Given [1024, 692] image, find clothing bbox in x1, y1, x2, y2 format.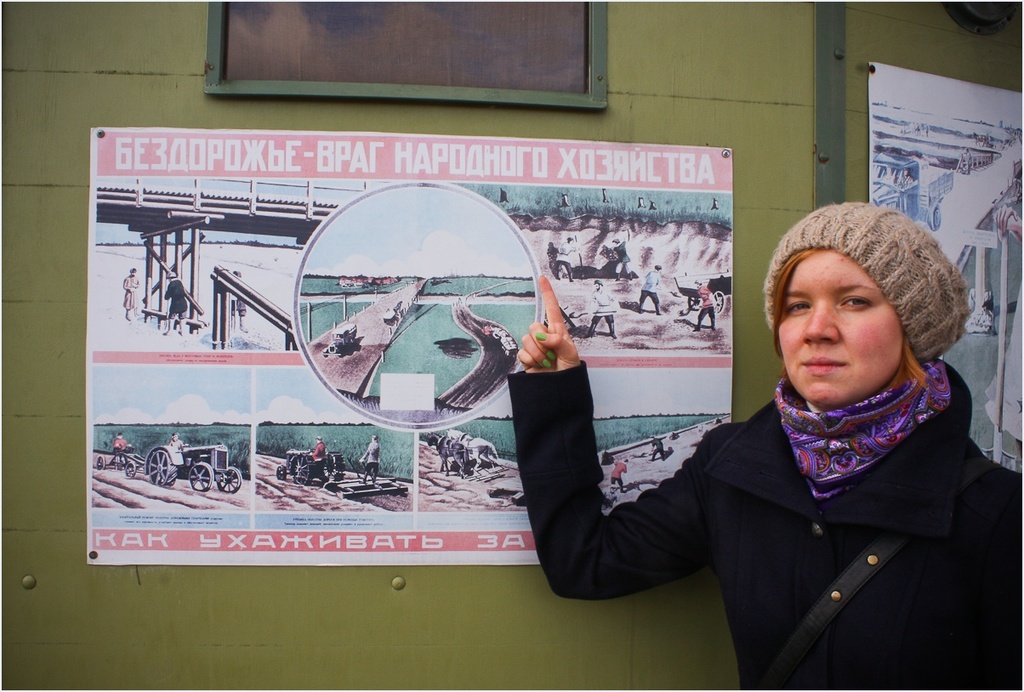
517, 313, 964, 682.
